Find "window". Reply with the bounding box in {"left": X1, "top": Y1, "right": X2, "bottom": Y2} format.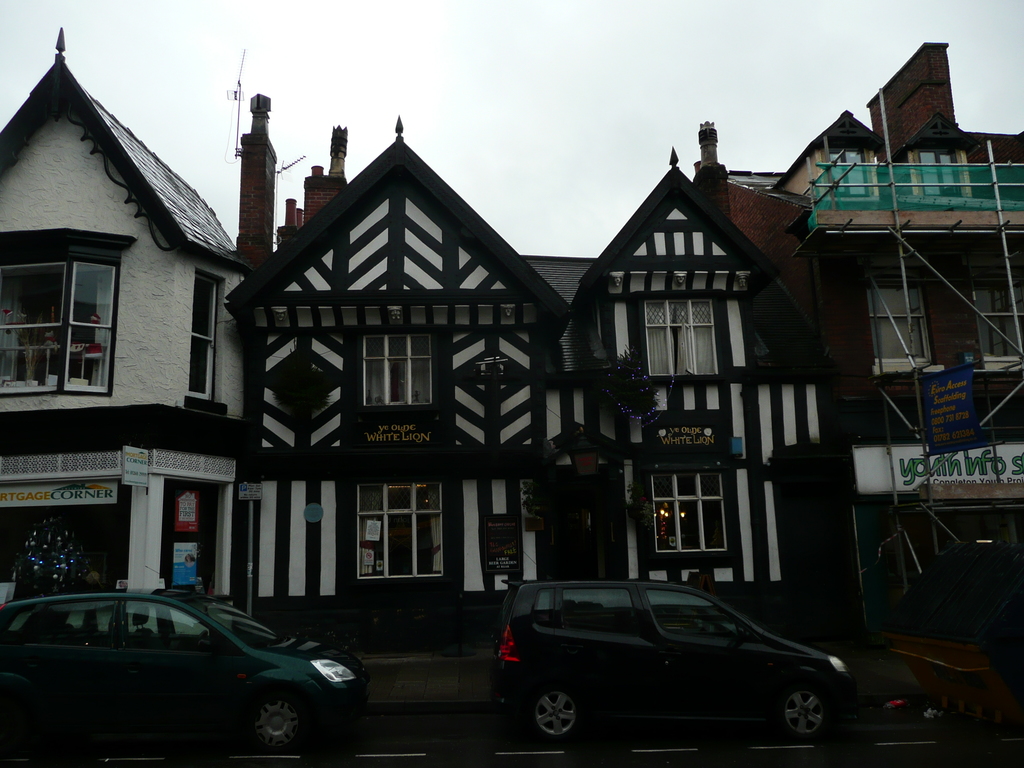
{"left": 646, "top": 464, "right": 735, "bottom": 559}.
